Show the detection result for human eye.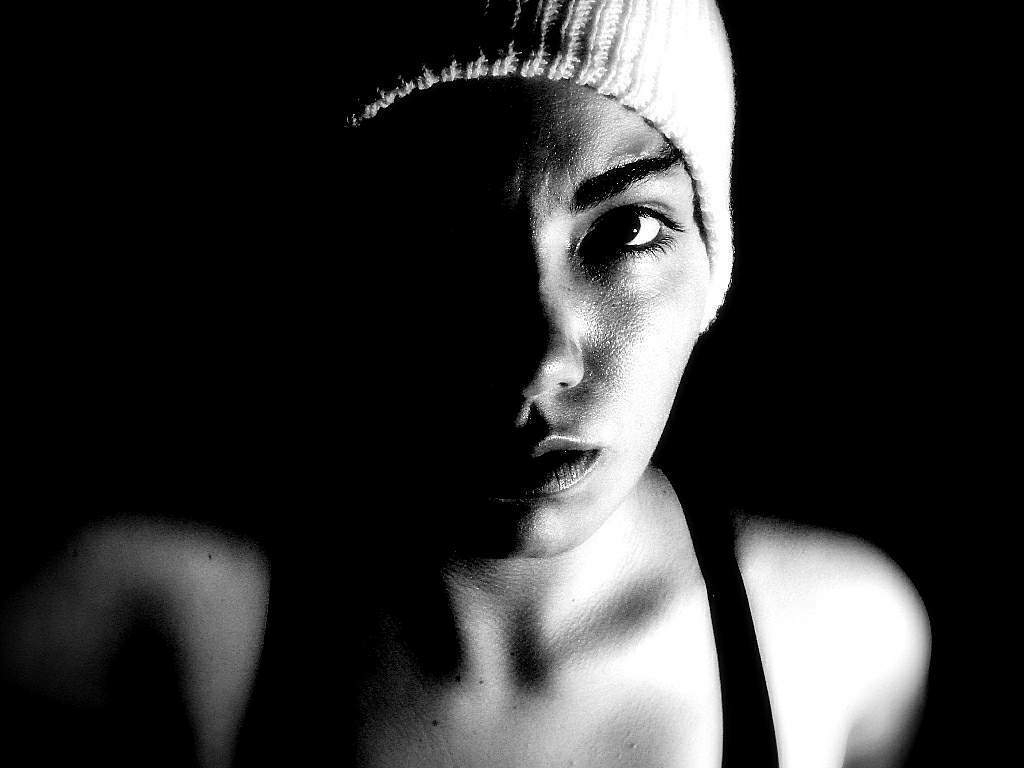
pyautogui.locateOnScreen(571, 200, 688, 263).
